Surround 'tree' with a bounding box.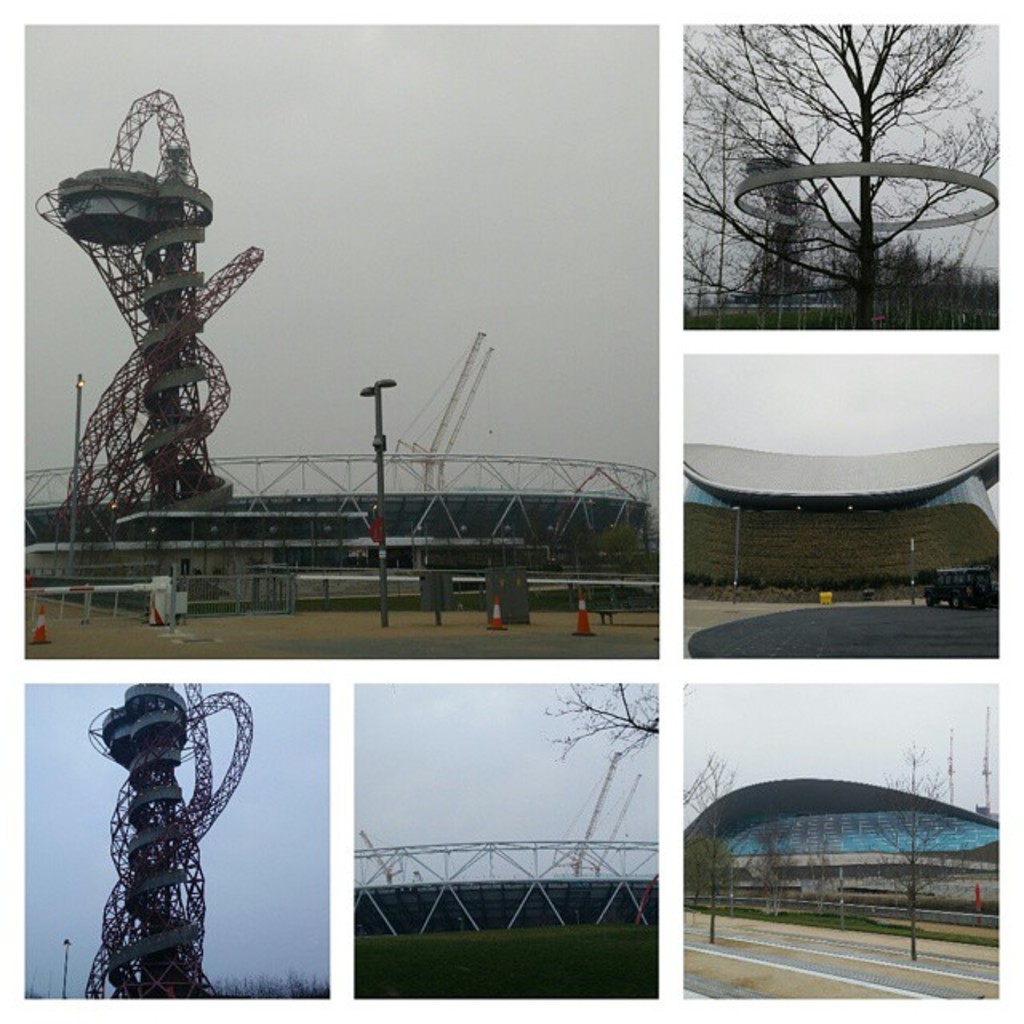
region(680, 24, 998, 325).
